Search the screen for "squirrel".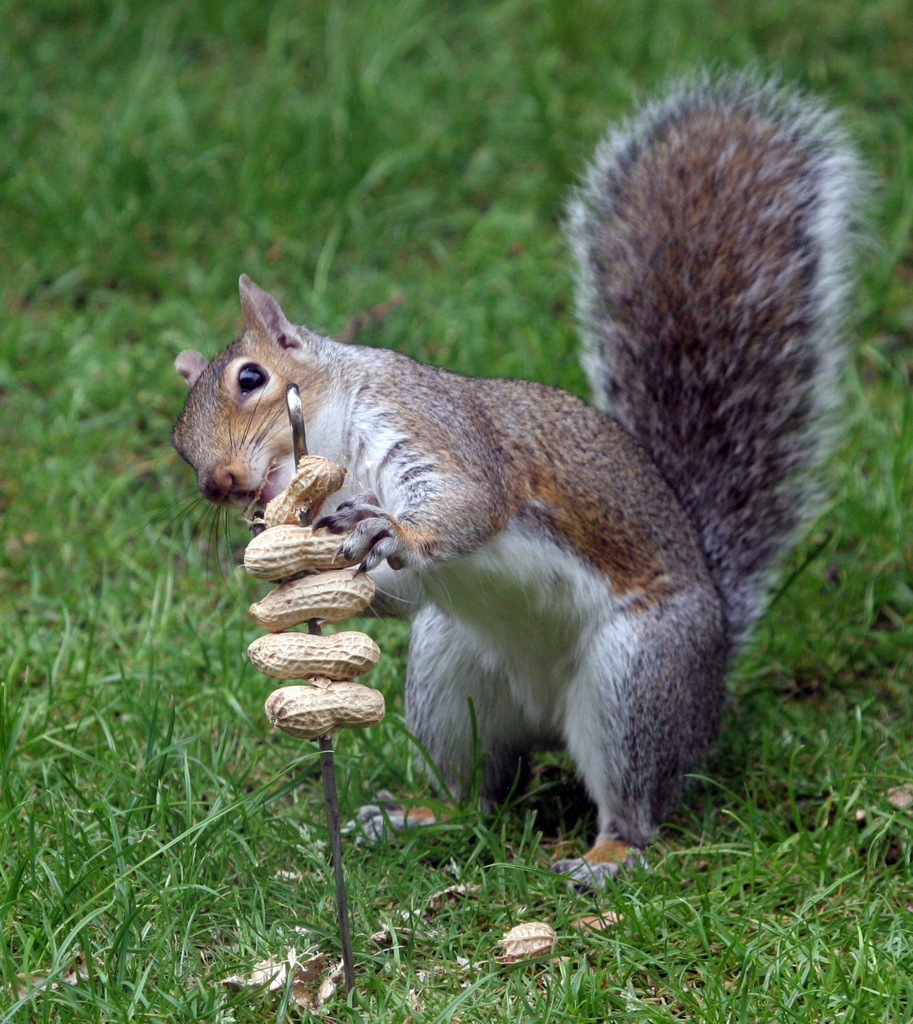
Found at pyautogui.locateOnScreen(166, 62, 887, 891).
